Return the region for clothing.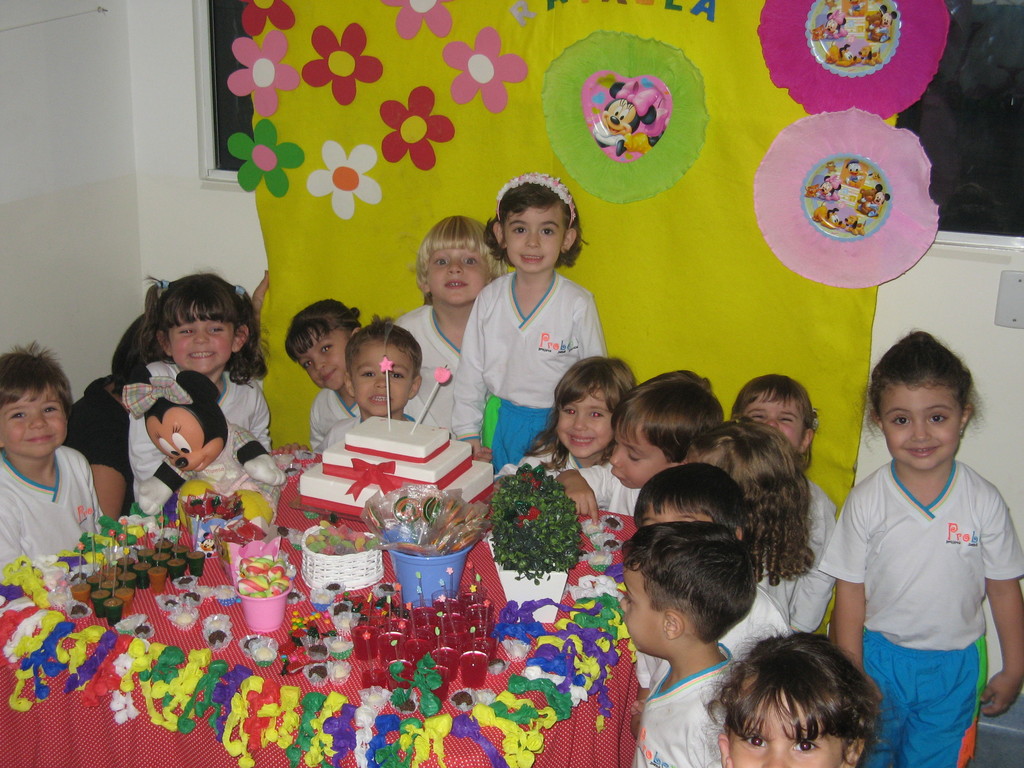
l=67, t=372, r=133, b=481.
